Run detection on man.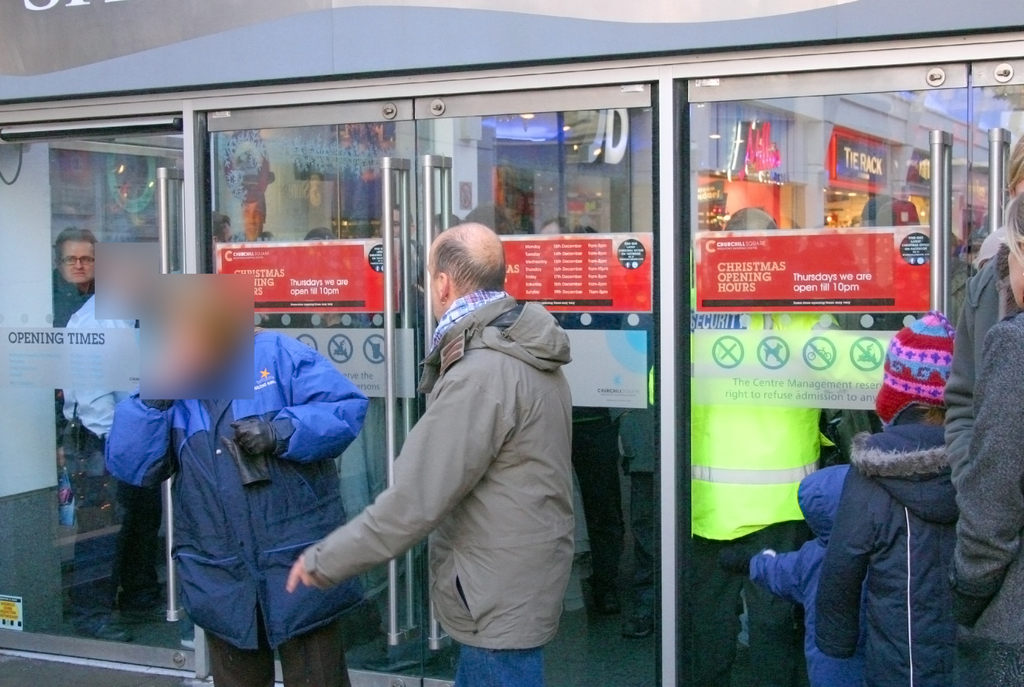
Result: x1=301 y1=217 x2=590 y2=660.
